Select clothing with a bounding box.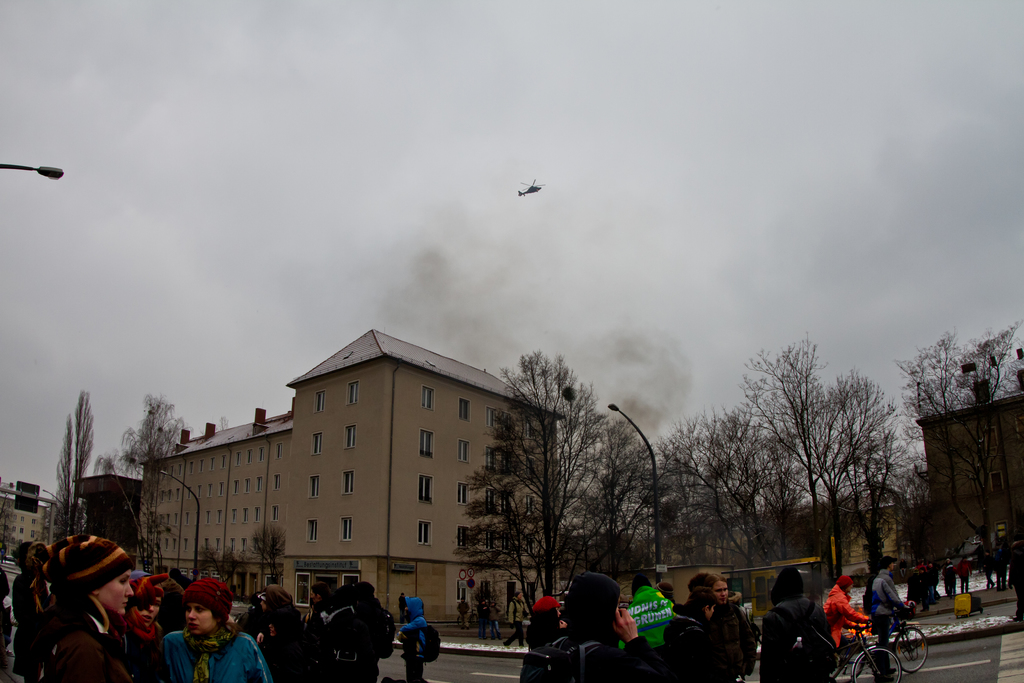
box(763, 571, 837, 682).
